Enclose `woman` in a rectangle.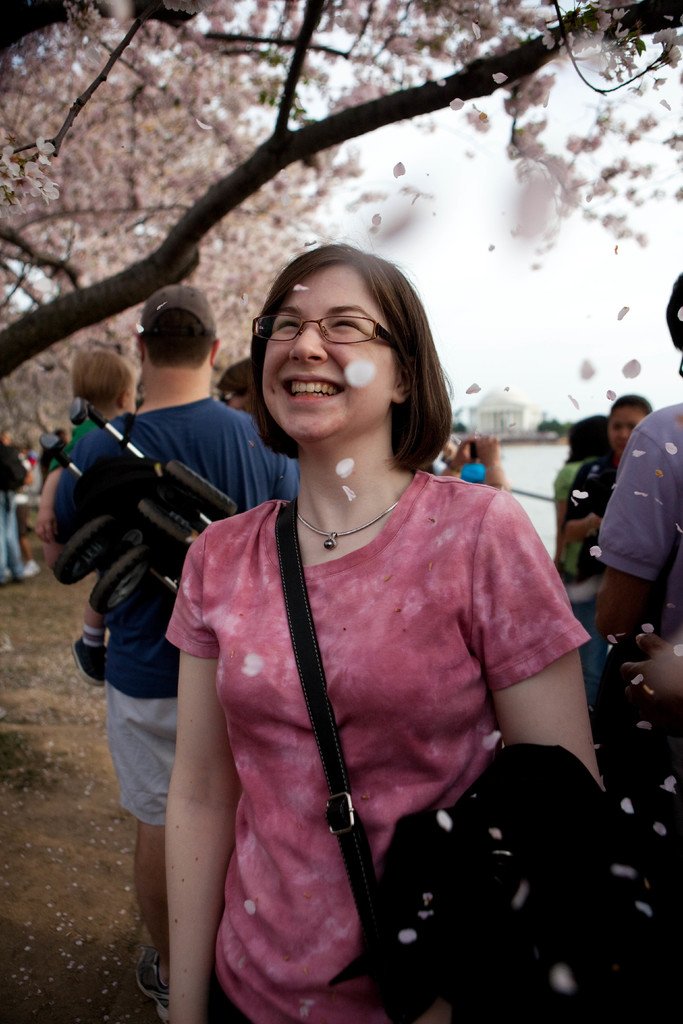
select_region(133, 228, 559, 995).
